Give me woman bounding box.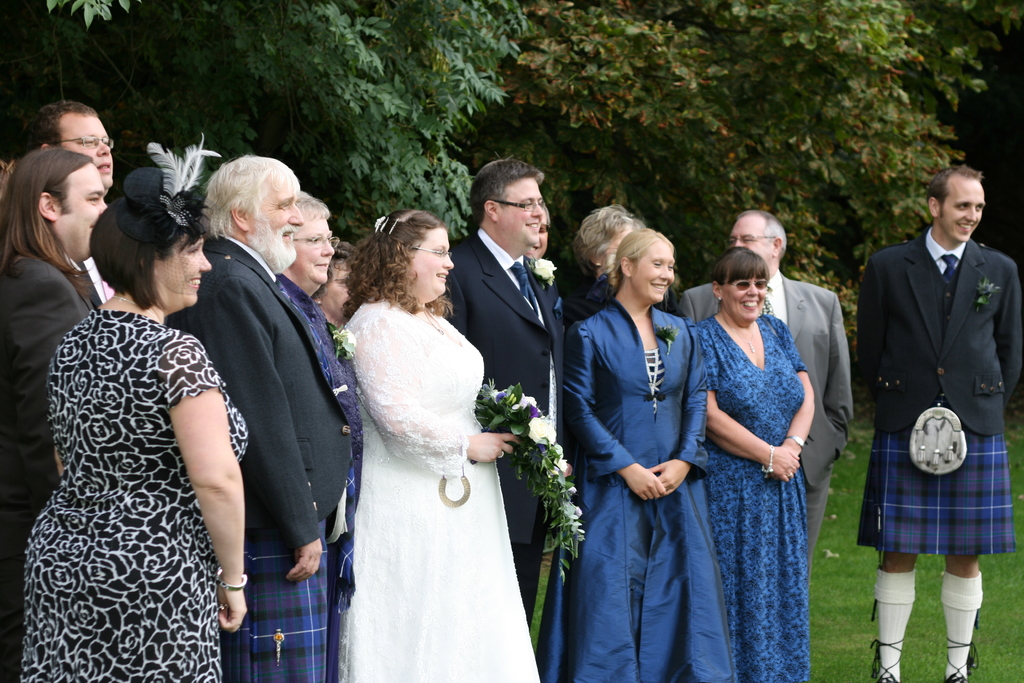
(694,242,818,682).
